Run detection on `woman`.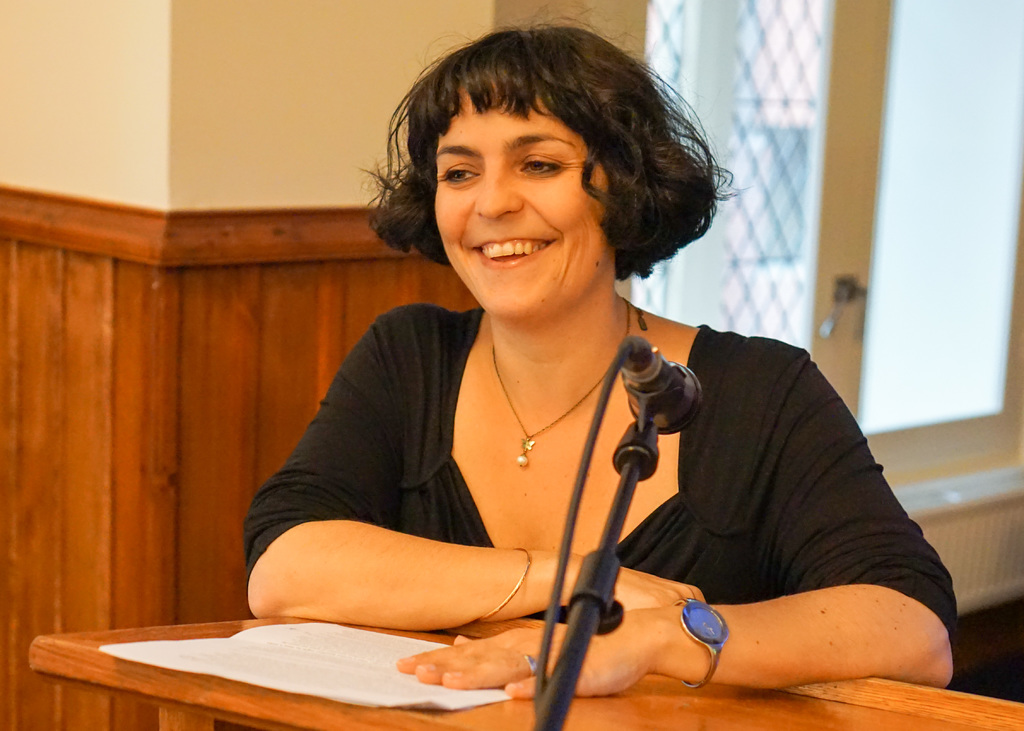
Result: select_region(218, 45, 927, 699).
